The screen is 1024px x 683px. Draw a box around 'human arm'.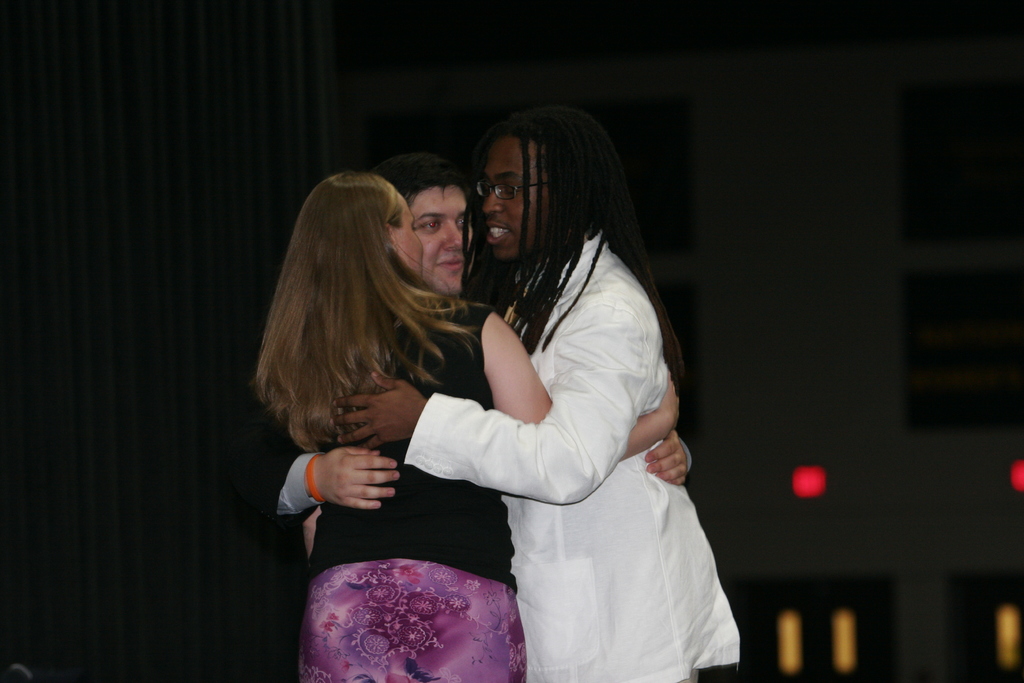
region(330, 293, 647, 501).
